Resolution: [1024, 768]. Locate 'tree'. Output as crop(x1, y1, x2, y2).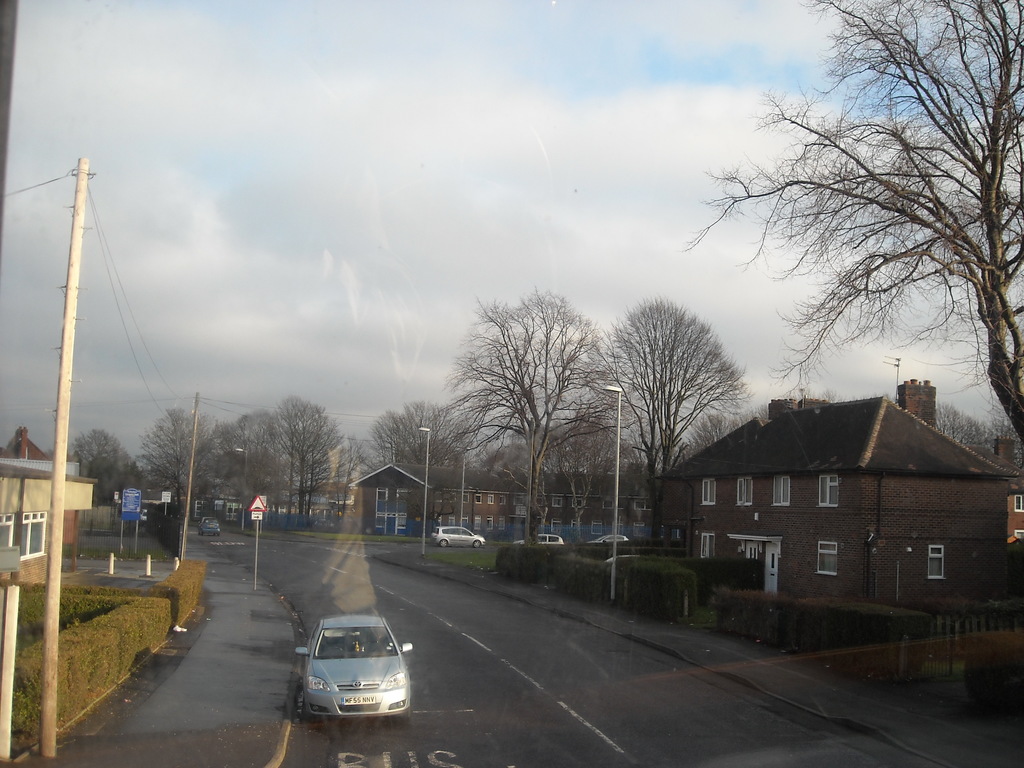
crop(530, 400, 627, 524).
